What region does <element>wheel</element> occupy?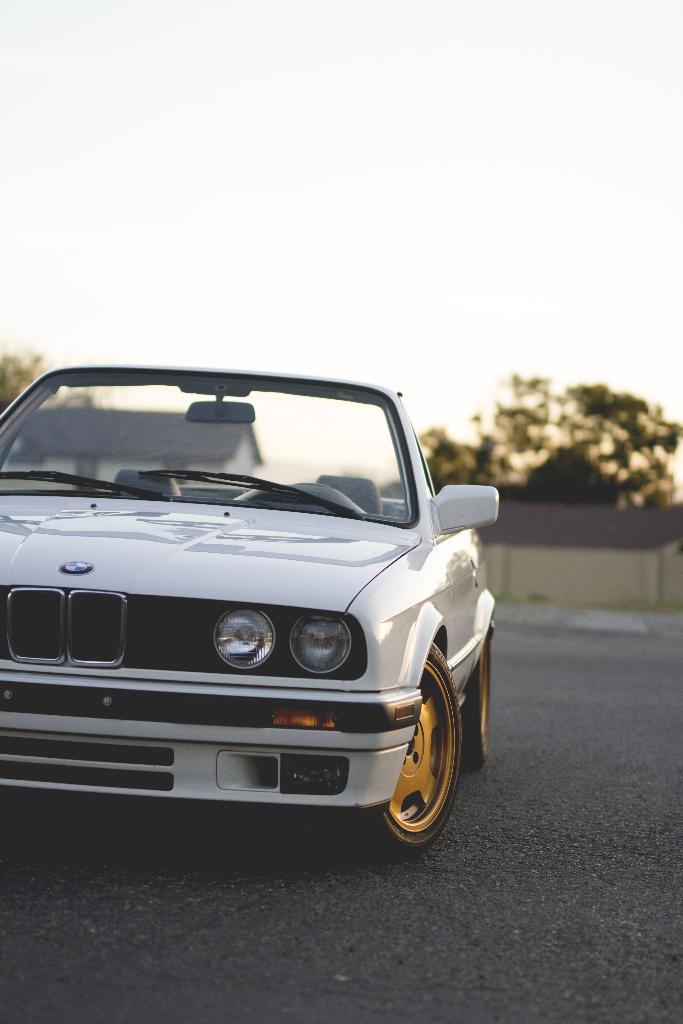
<bbox>461, 631, 496, 780</bbox>.
